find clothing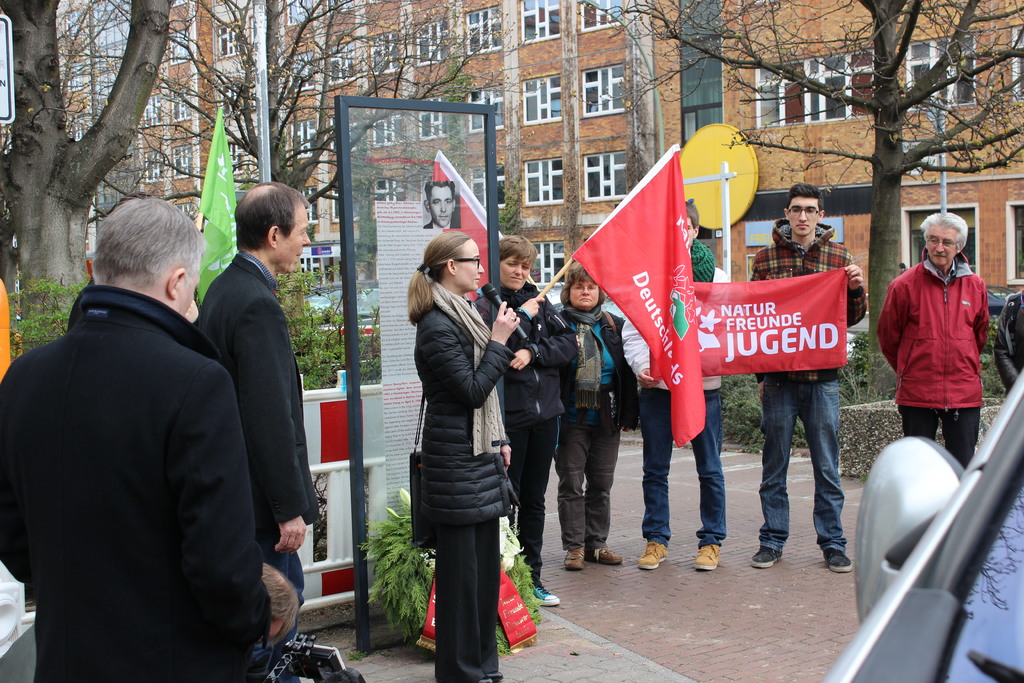
bbox(424, 524, 509, 682)
